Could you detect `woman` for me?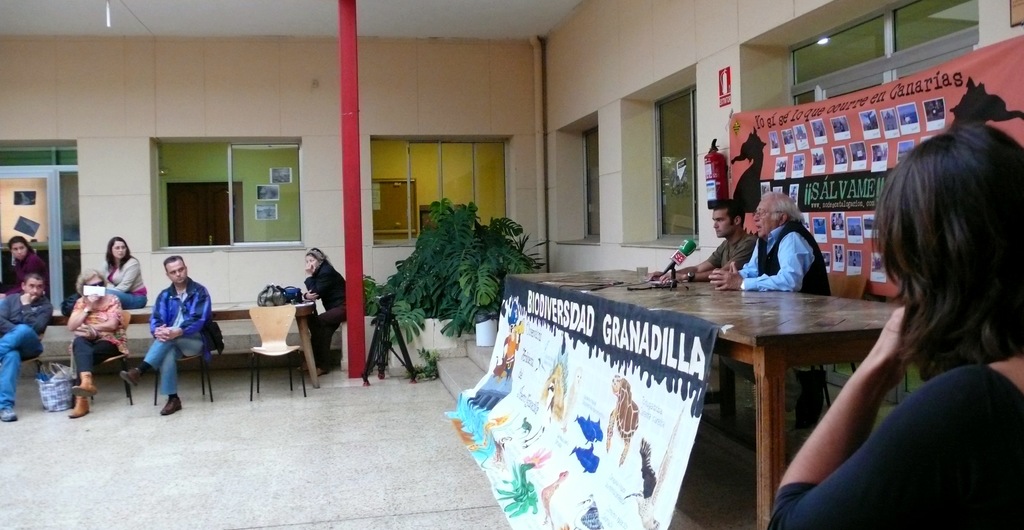
Detection result: 802/92/1023/529.
